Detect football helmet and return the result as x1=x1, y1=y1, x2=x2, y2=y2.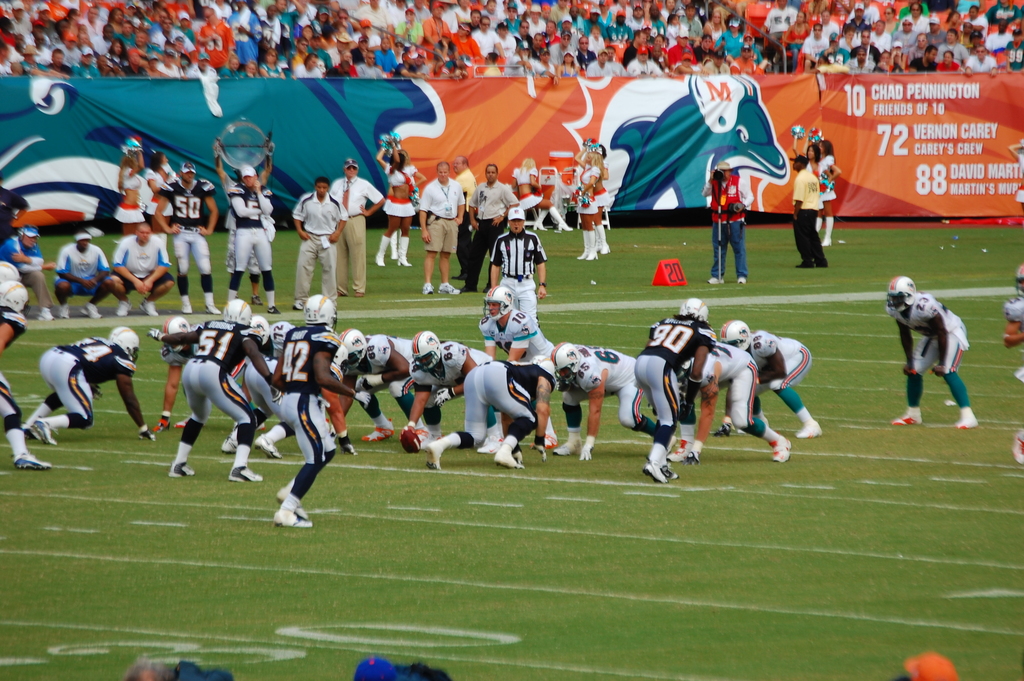
x1=551, y1=340, x2=588, y2=375.
